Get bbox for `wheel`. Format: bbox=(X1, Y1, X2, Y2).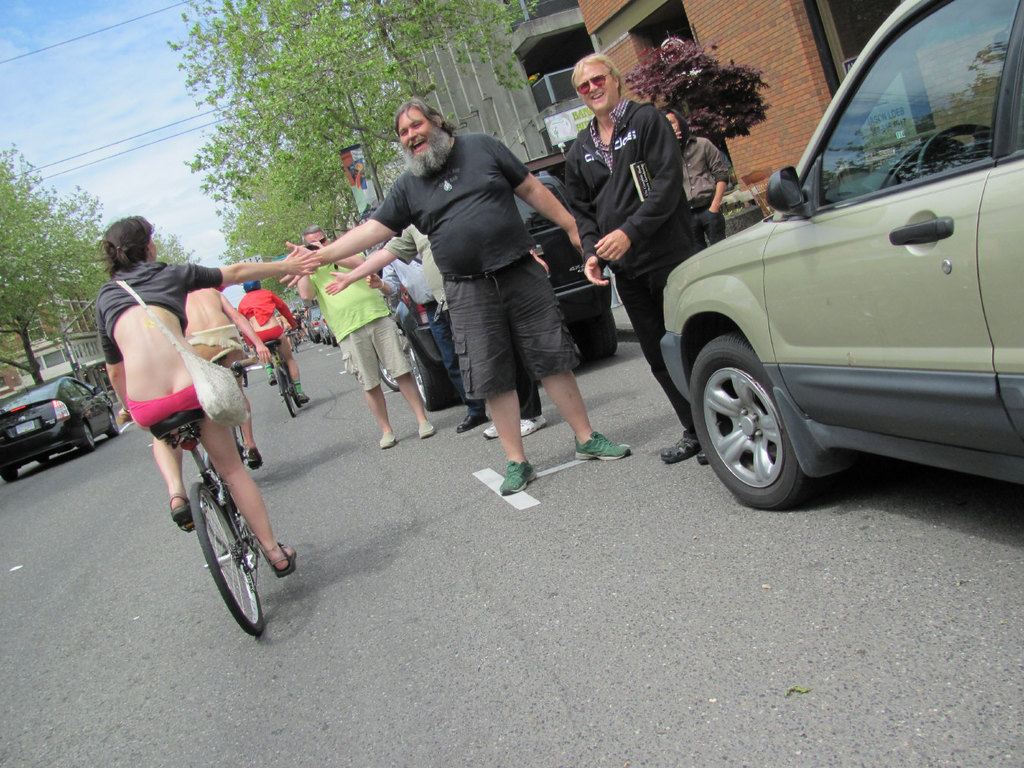
bbox=(329, 338, 338, 348).
